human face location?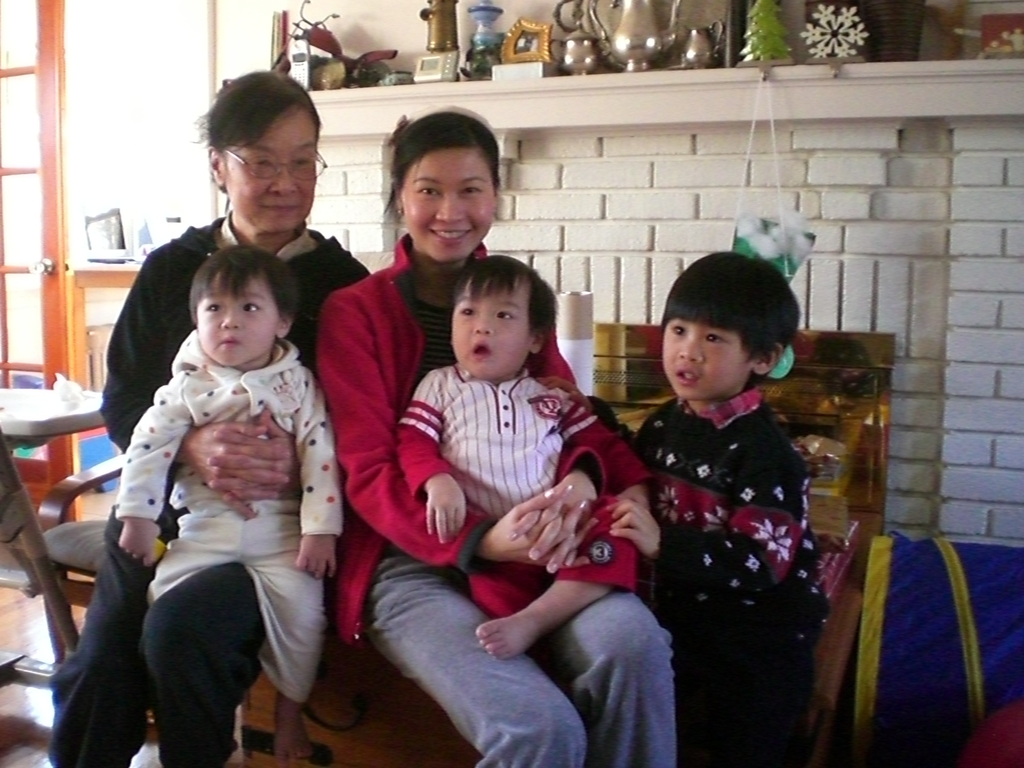
(x1=662, y1=306, x2=757, y2=404)
